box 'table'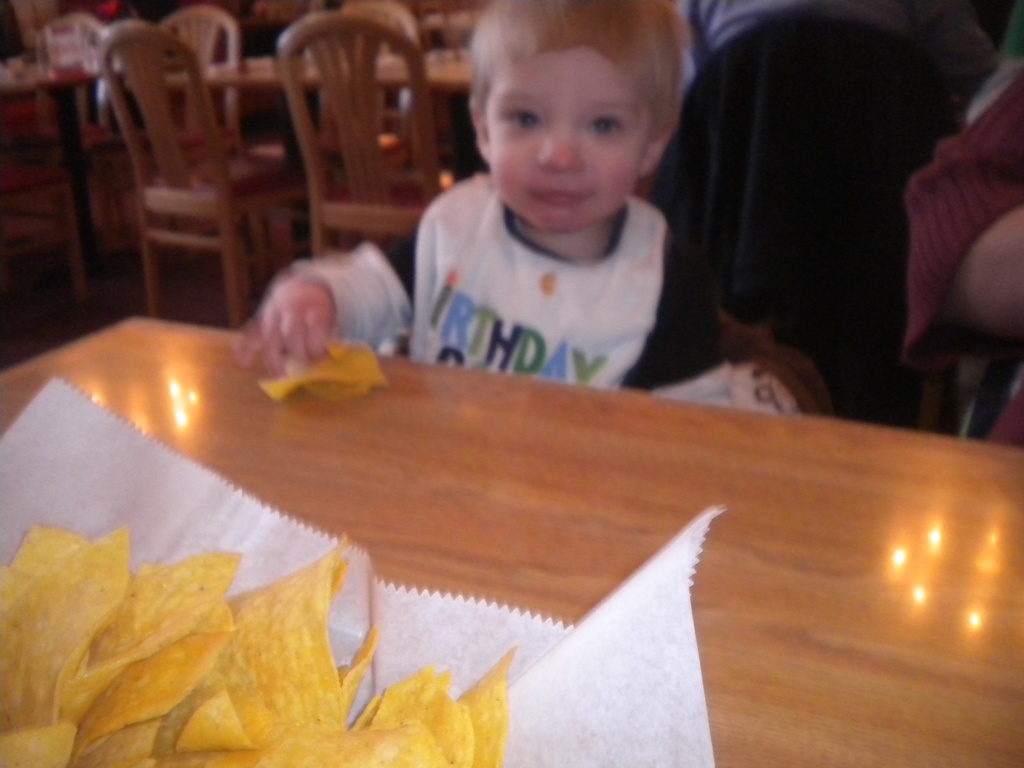
0,265,990,751
